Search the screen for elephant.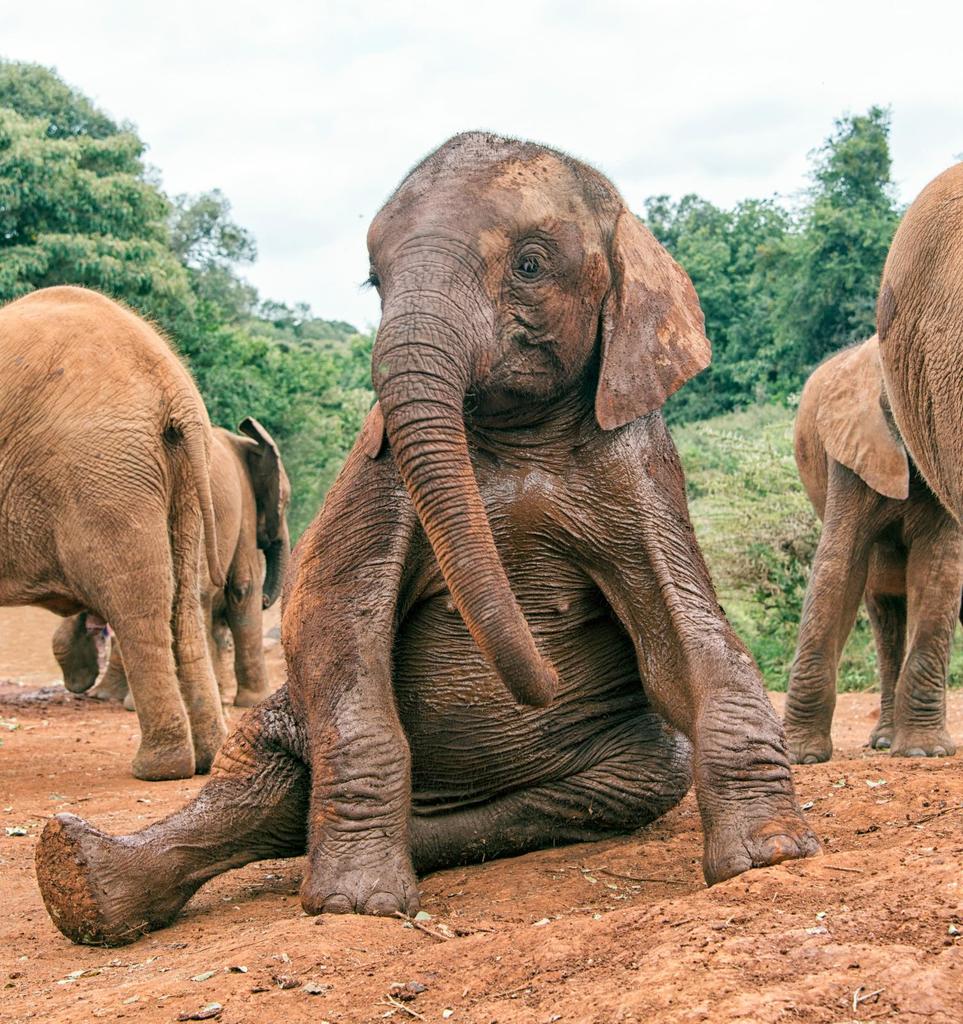
Found at BBox(28, 412, 300, 765).
